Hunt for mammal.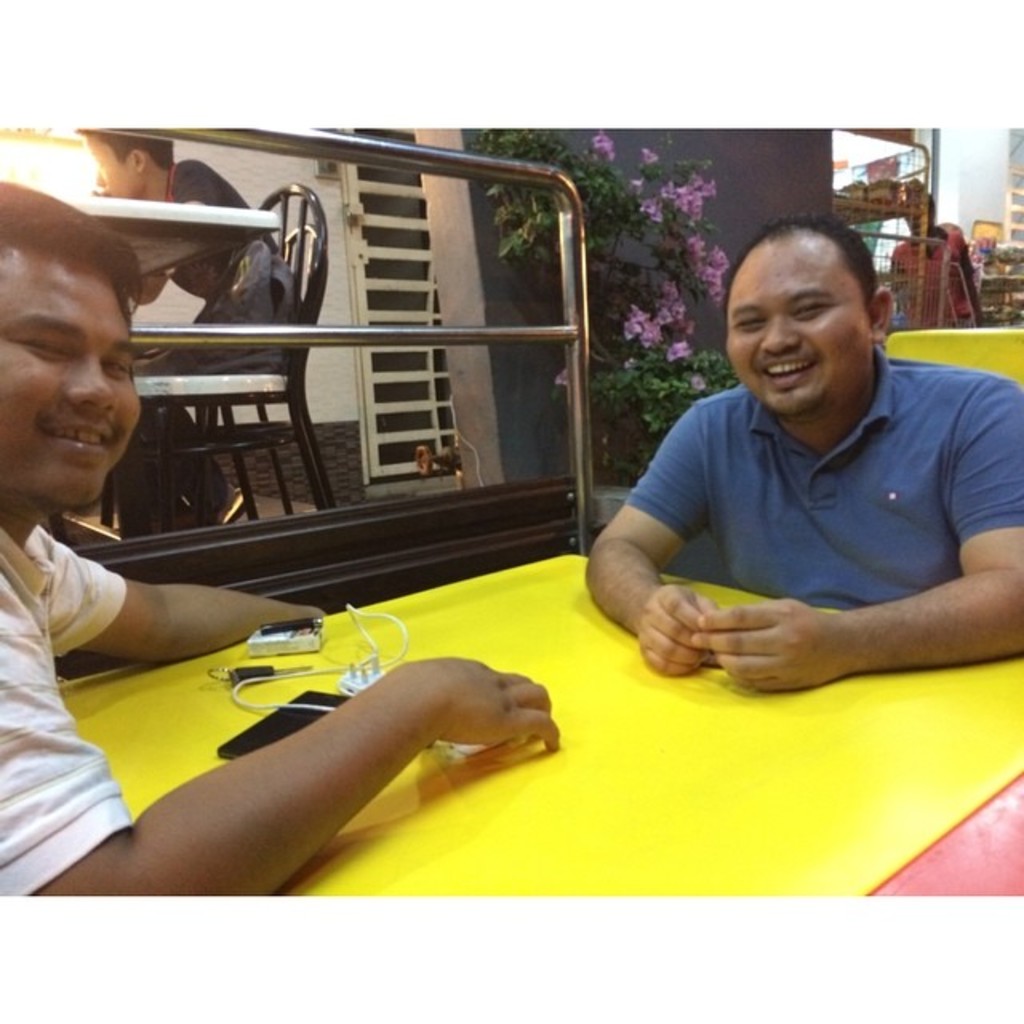
Hunted down at box=[544, 234, 1023, 693].
